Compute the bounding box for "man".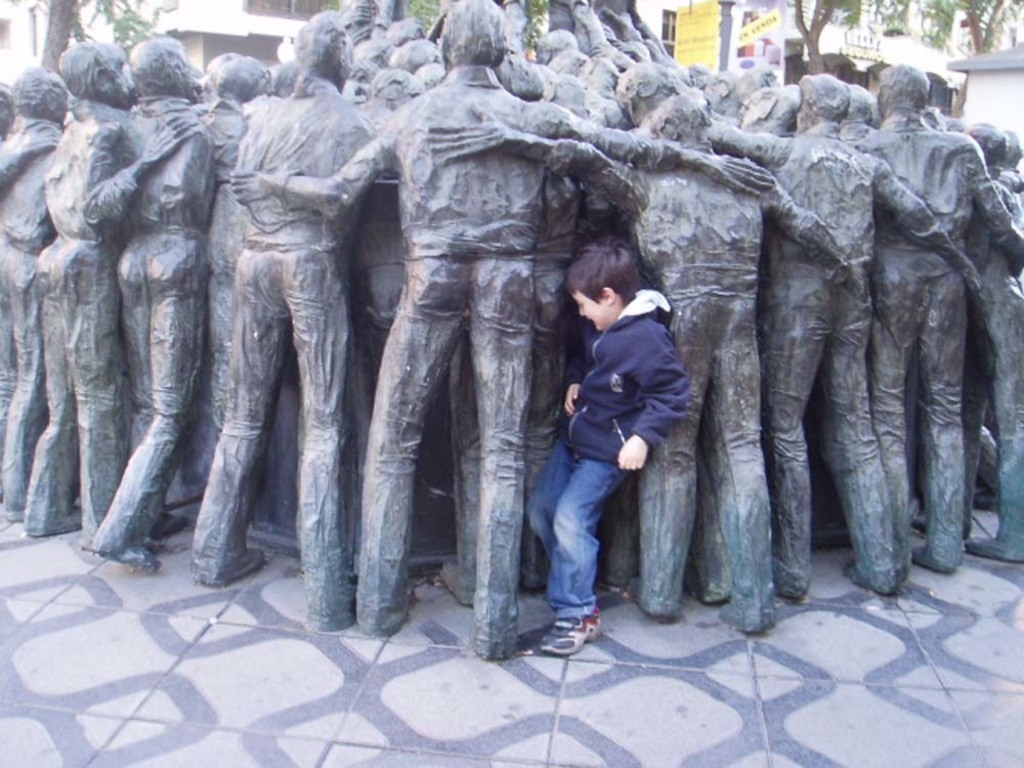
Rect(189, 15, 400, 621).
